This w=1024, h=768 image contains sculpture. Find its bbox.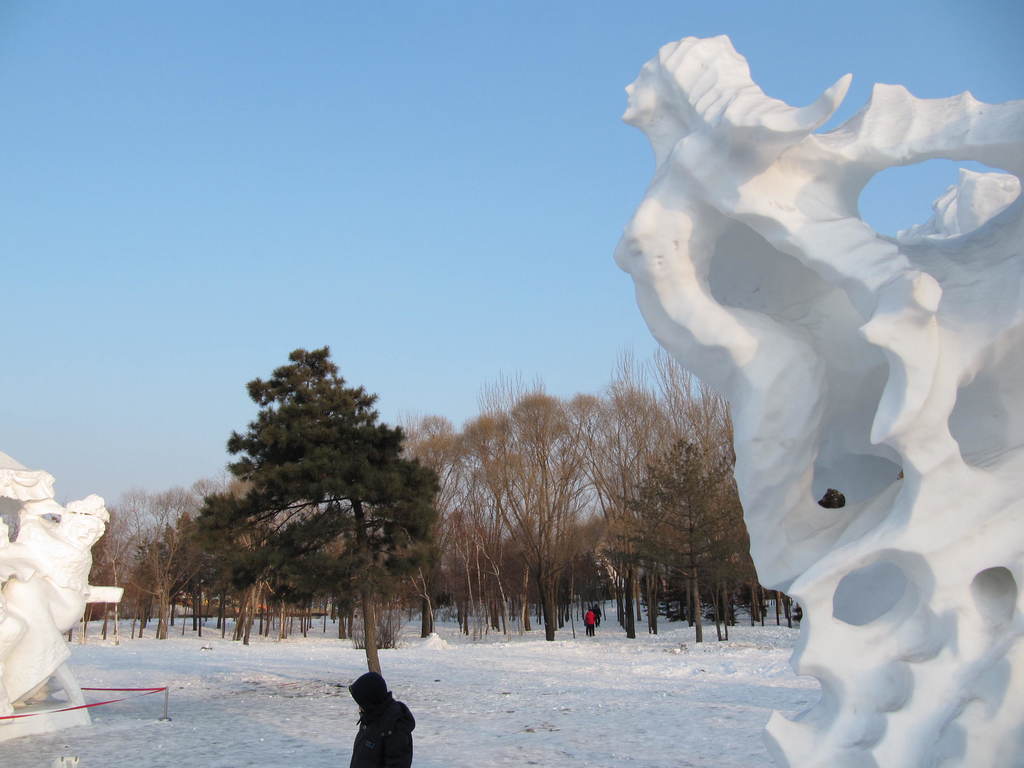
0,451,114,715.
